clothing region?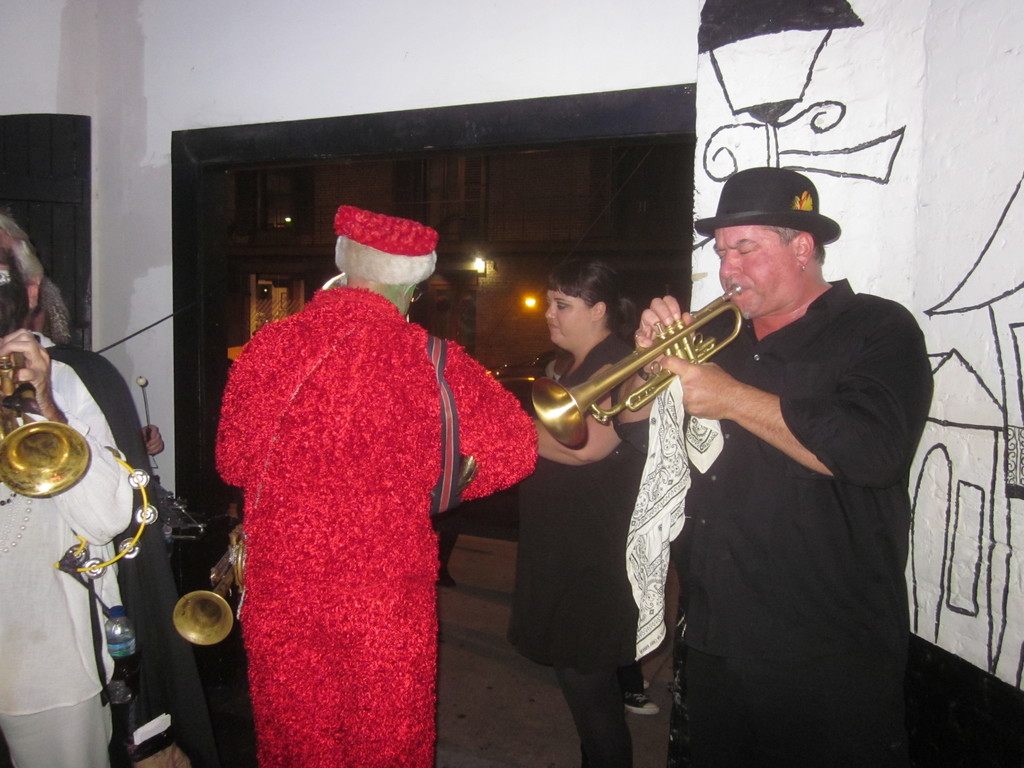
508/331/652/767
